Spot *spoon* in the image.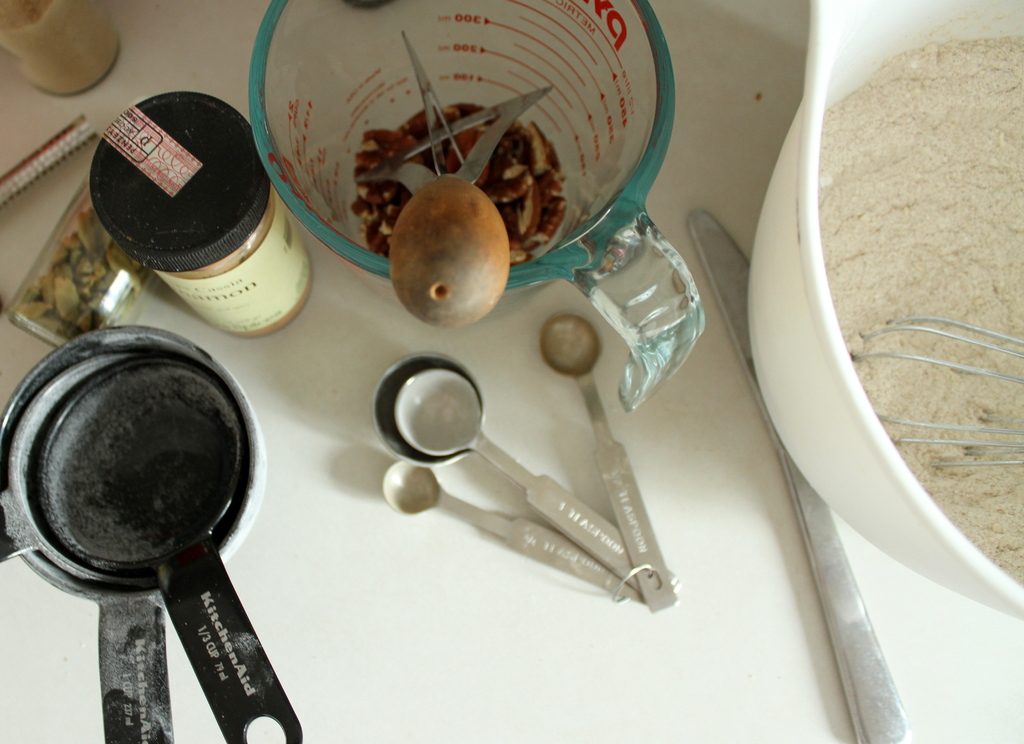
*spoon* found at <box>541,314,674,609</box>.
